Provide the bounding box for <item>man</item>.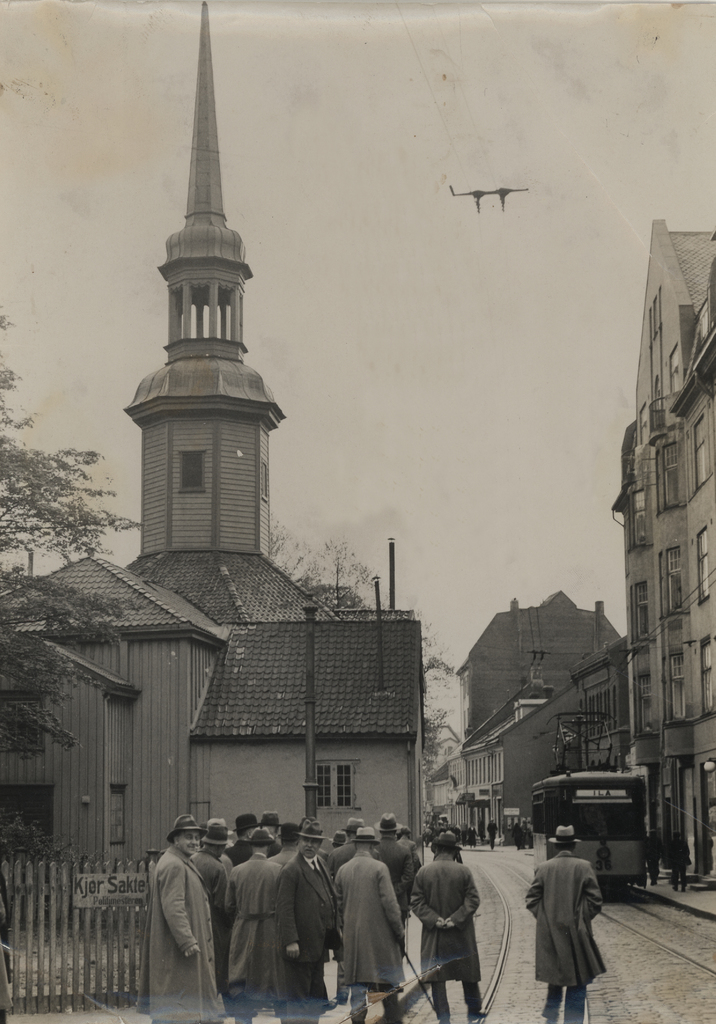
{"x1": 268, "y1": 826, "x2": 294, "y2": 869}.
